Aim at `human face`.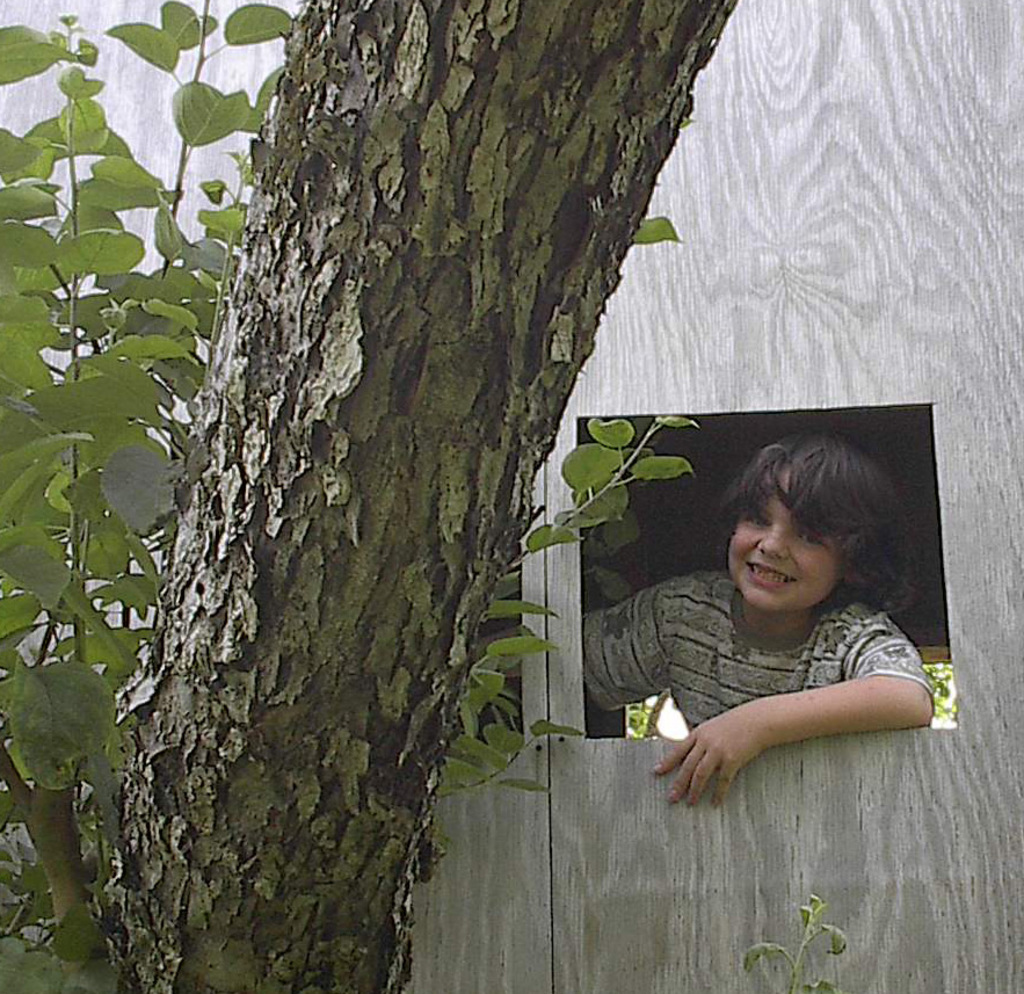
Aimed at <bbox>721, 469, 842, 609</bbox>.
